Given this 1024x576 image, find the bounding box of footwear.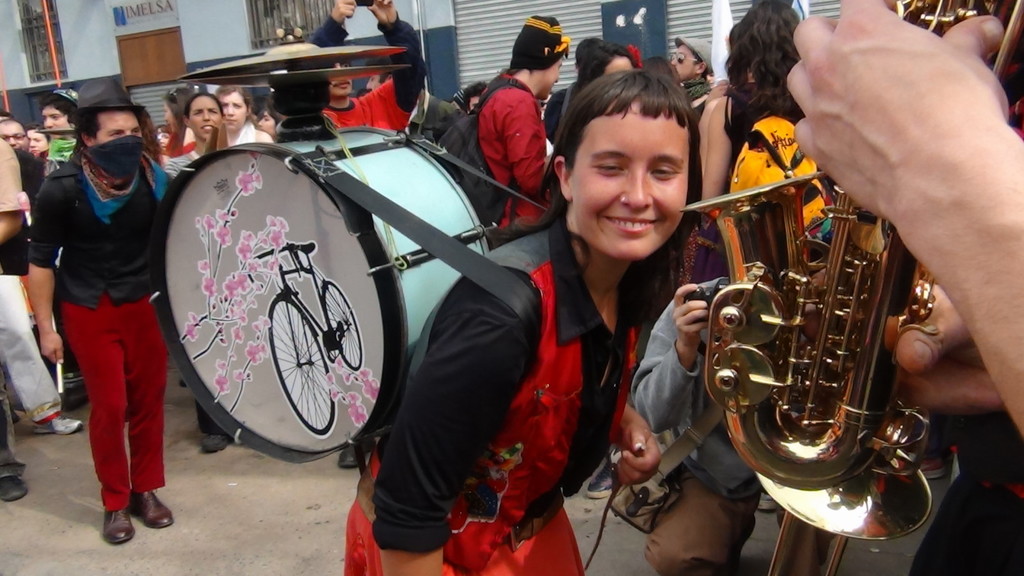
region(339, 444, 361, 468).
